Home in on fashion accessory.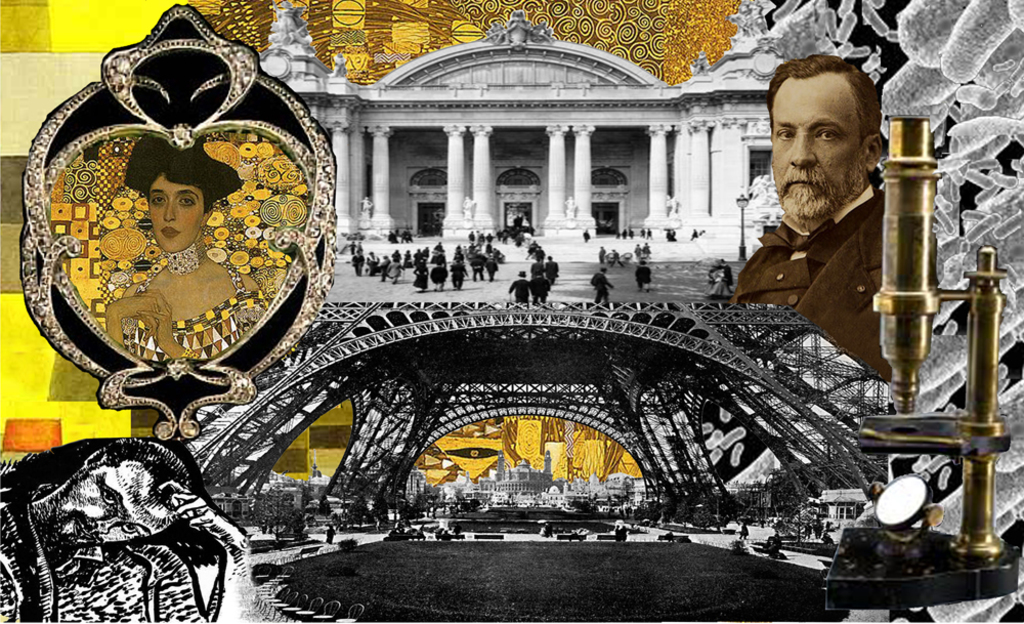
Homed in at <bbox>160, 239, 212, 278</bbox>.
